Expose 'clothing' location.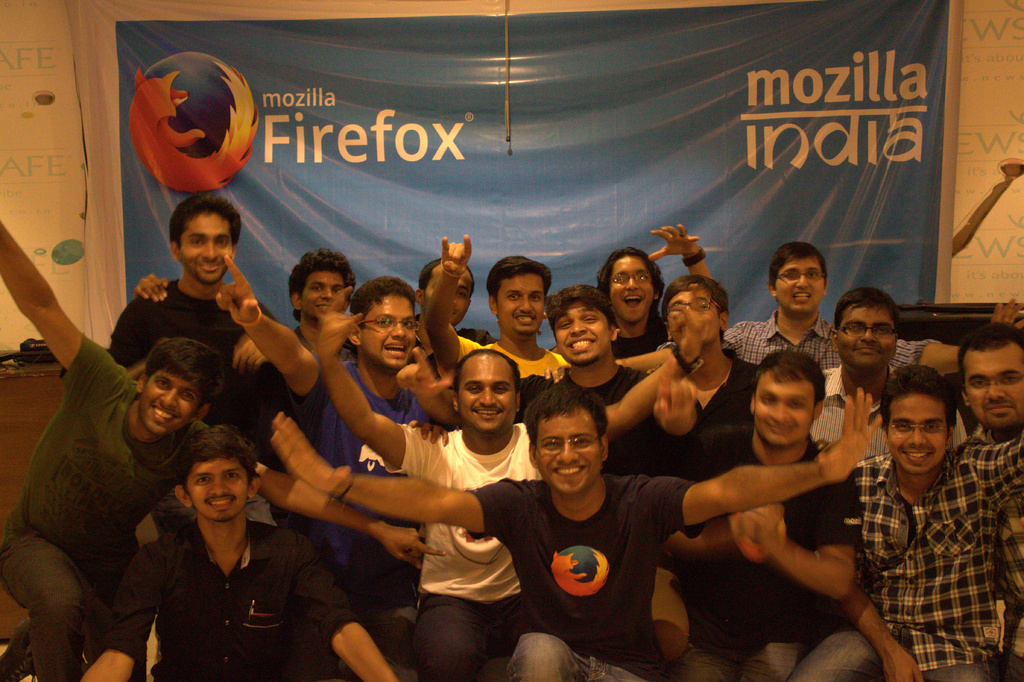
Exposed at [x1=12, y1=362, x2=188, y2=649].
